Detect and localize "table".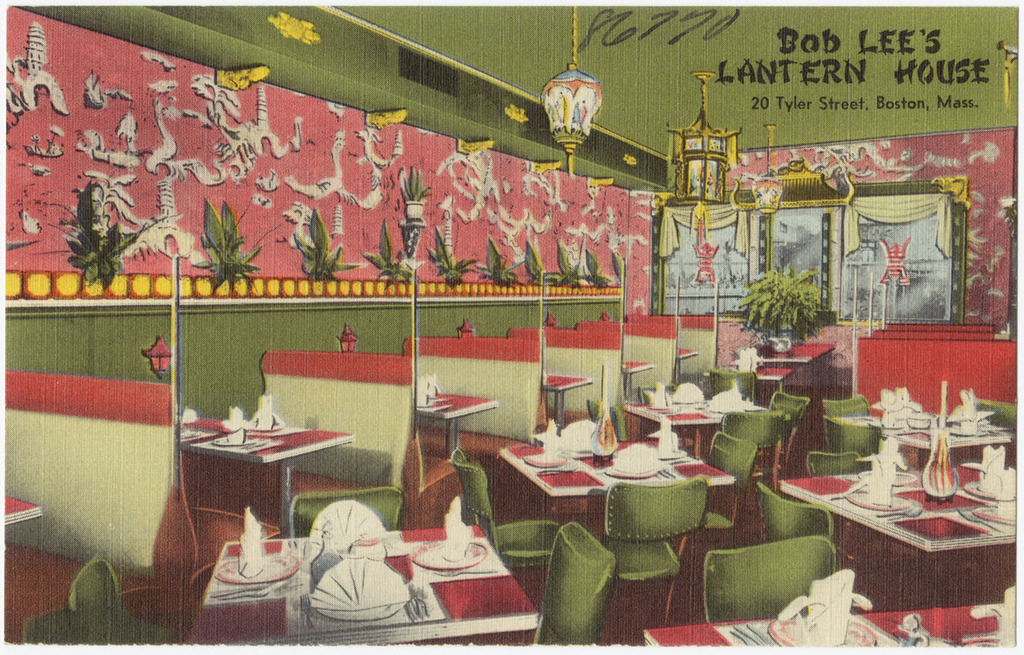
Localized at [left=409, top=392, right=493, bottom=464].
